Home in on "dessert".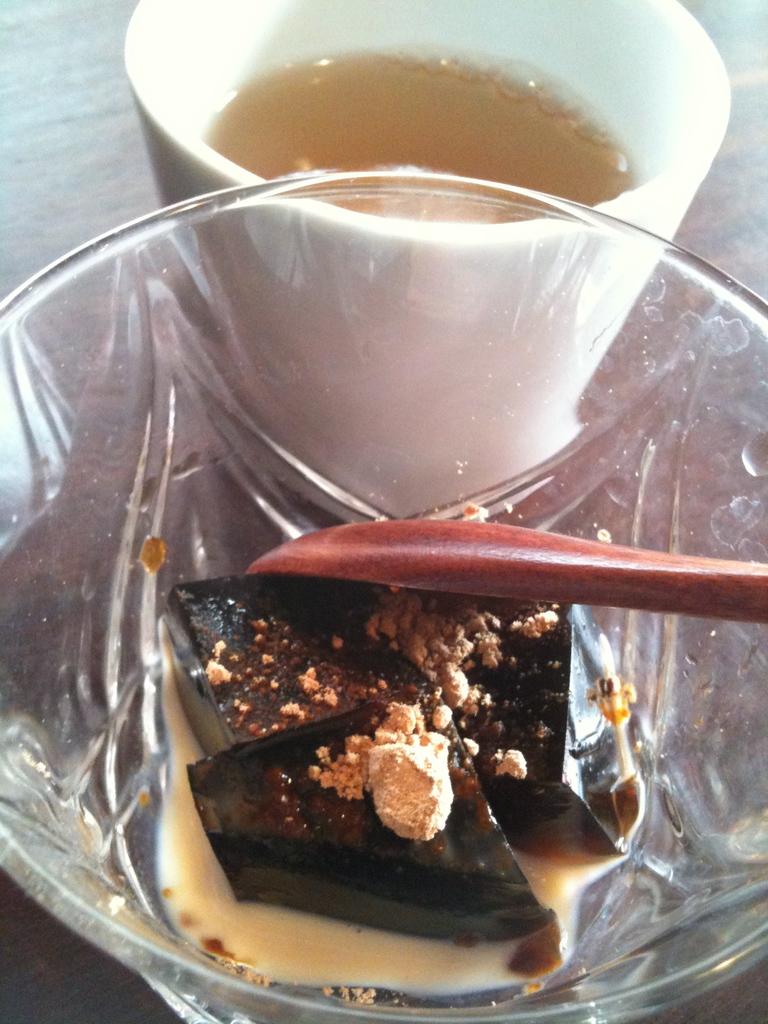
Homed in at (x1=160, y1=568, x2=644, y2=1000).
